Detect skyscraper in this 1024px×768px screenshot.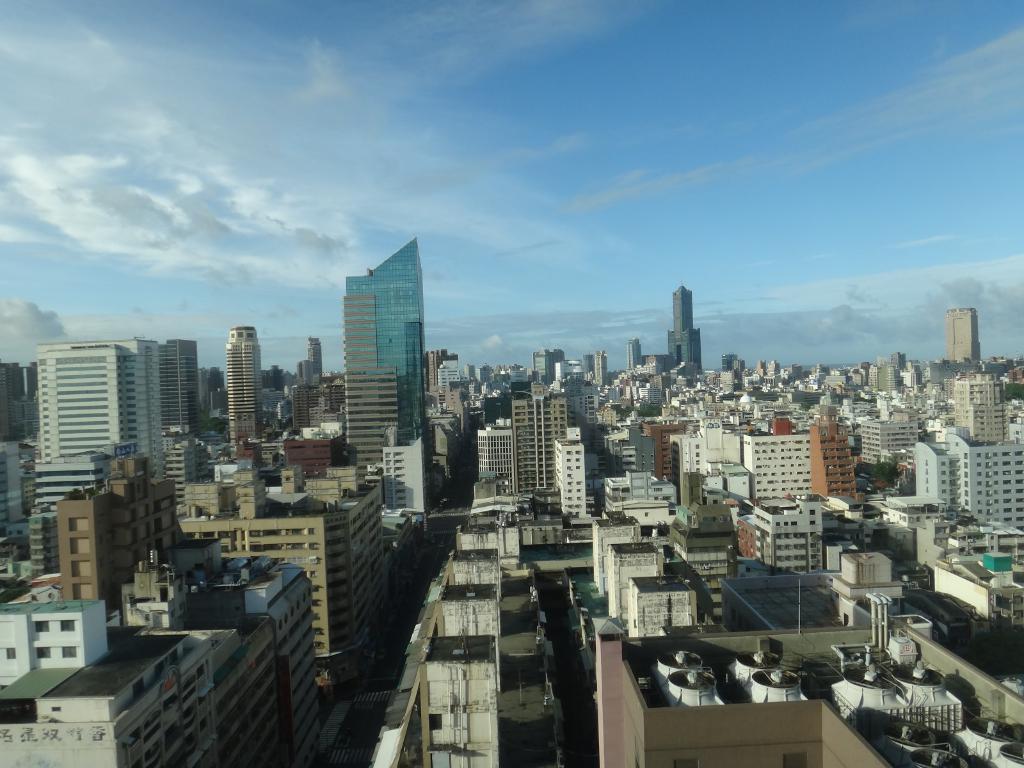
Detection: (left=531, top=348, right=570, bottom=370).
